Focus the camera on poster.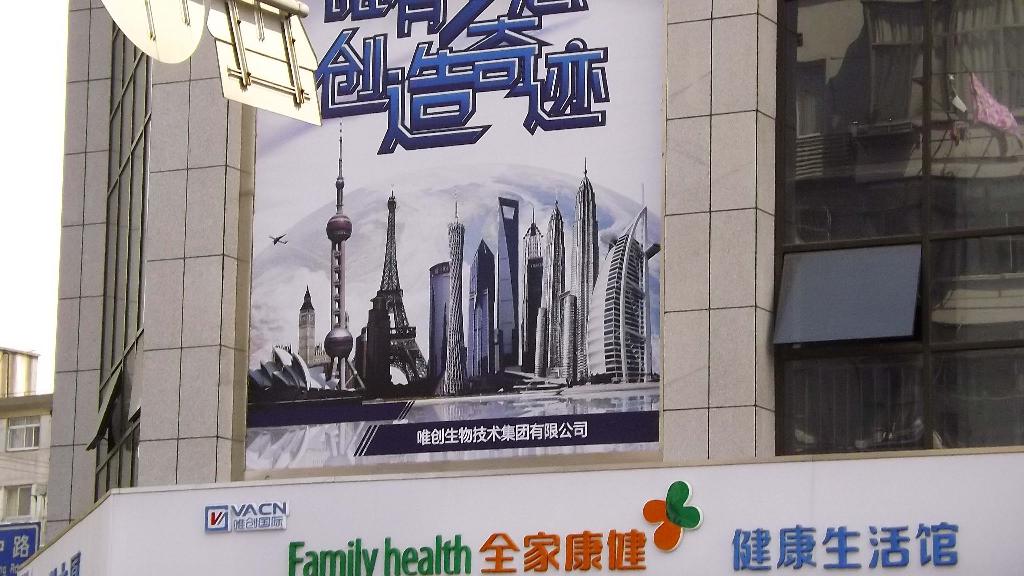
Focus region: (243, 0, 662, 469).
